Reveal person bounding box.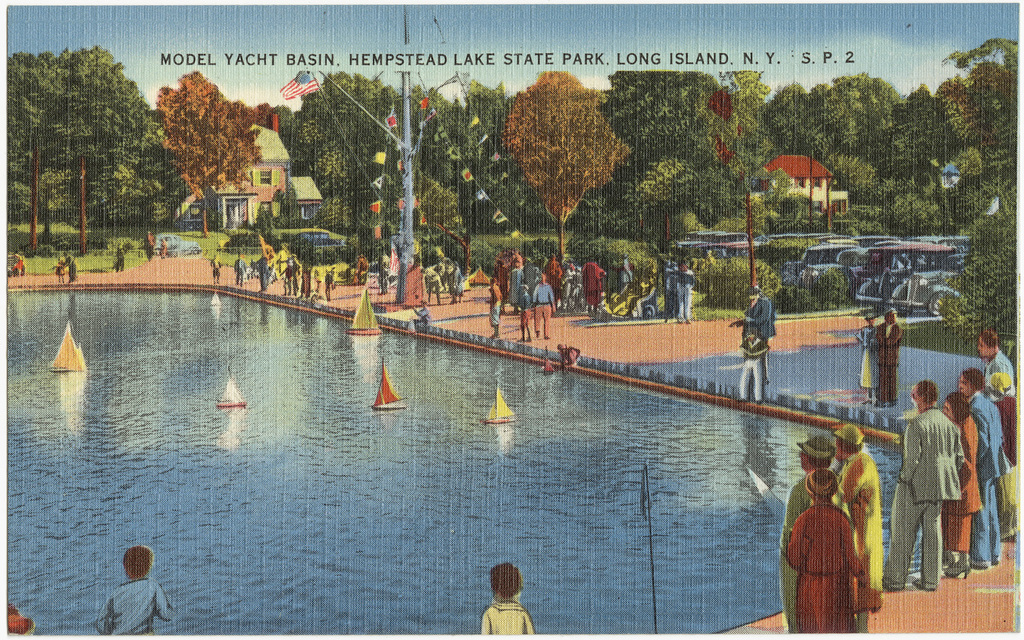
Revealed: (left=836, top=418, right=887, bottom=611).
